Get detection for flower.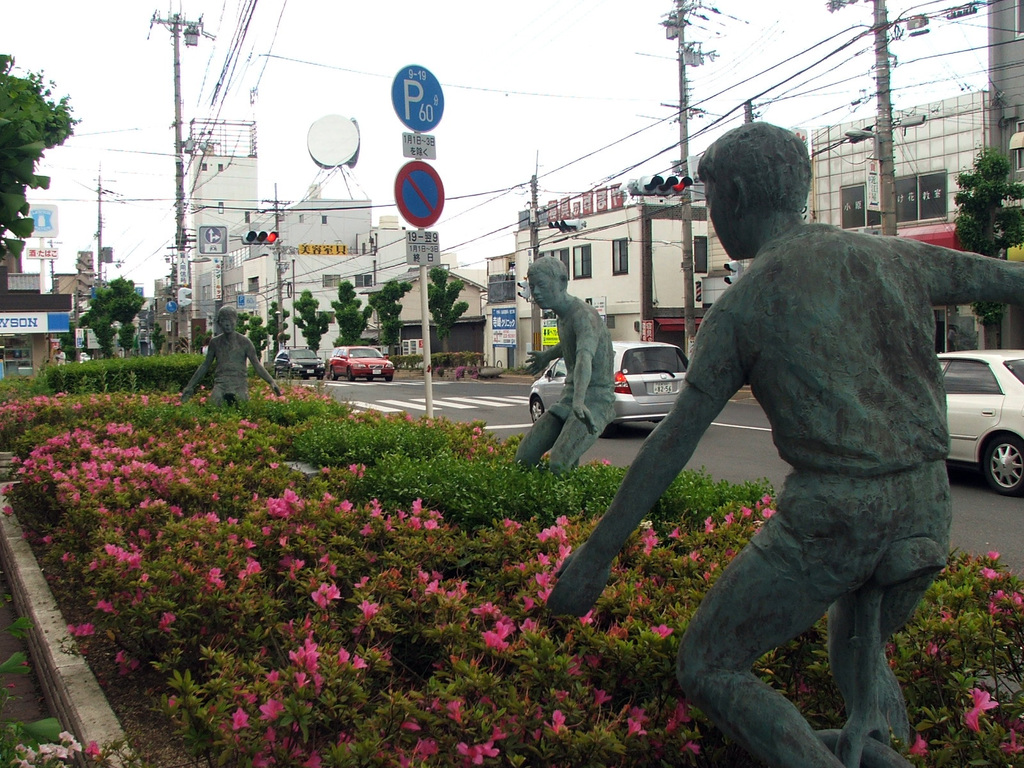
Detection: <region>667, 526, 684, 542</region>.
